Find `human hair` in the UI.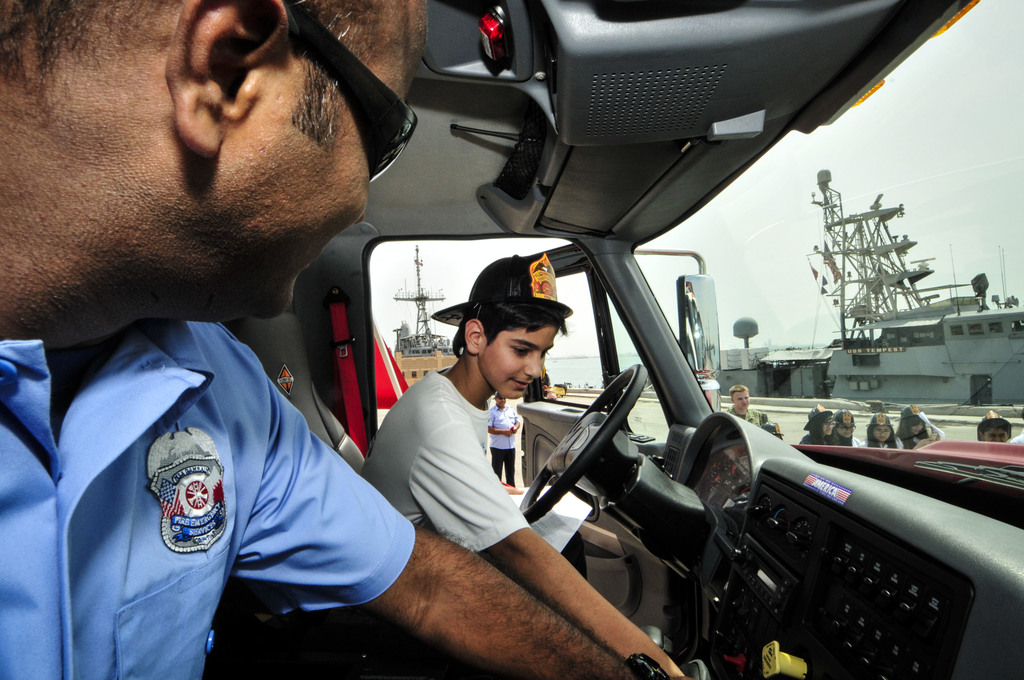
UI element at x1=867, y1=425, x2=900, y2=451.
